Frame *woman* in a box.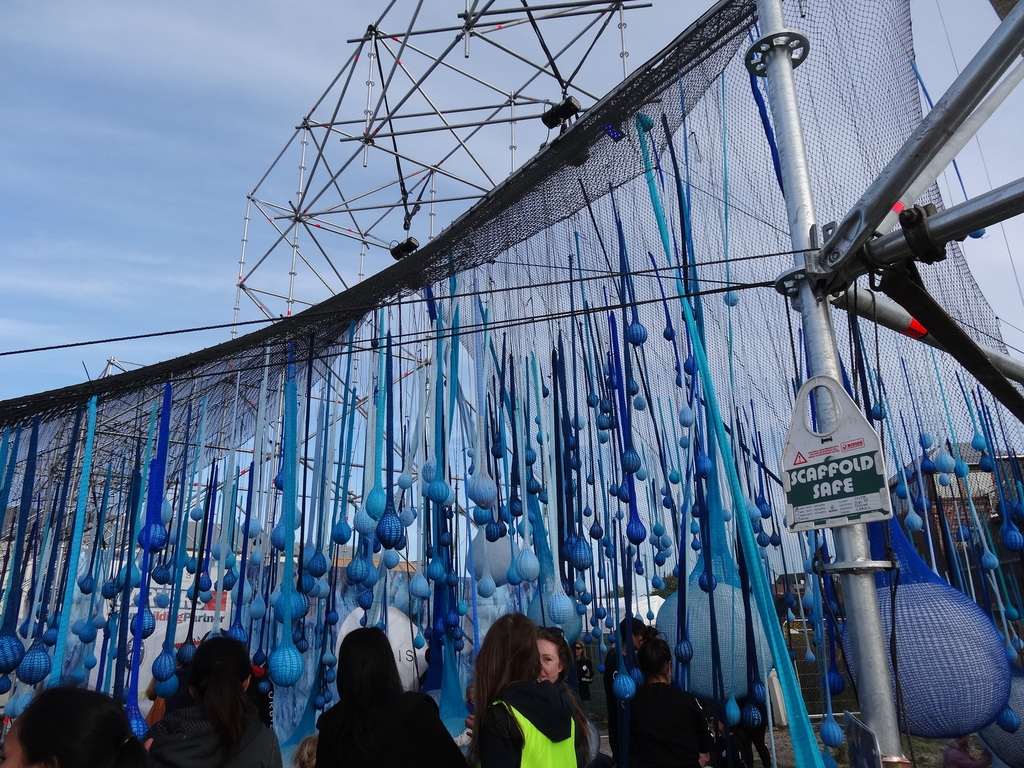
149:636:284:767.
